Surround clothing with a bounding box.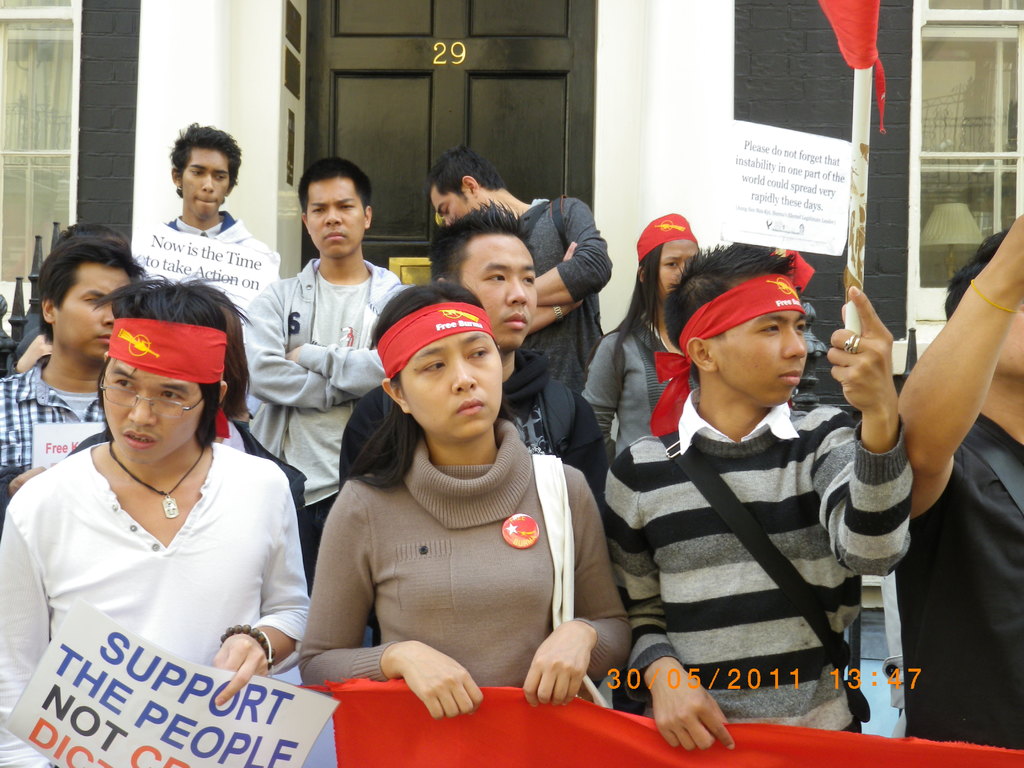
bbox=(581, 314, 689, 446).
